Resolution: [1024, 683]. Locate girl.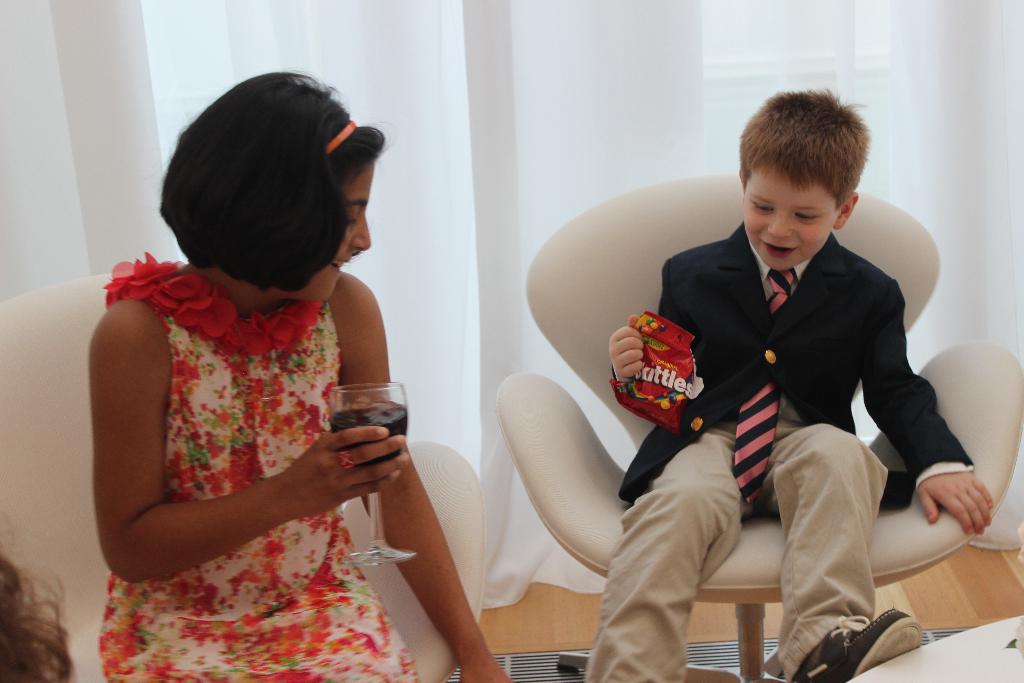
<region>87, 67, 520, 682</region>.
